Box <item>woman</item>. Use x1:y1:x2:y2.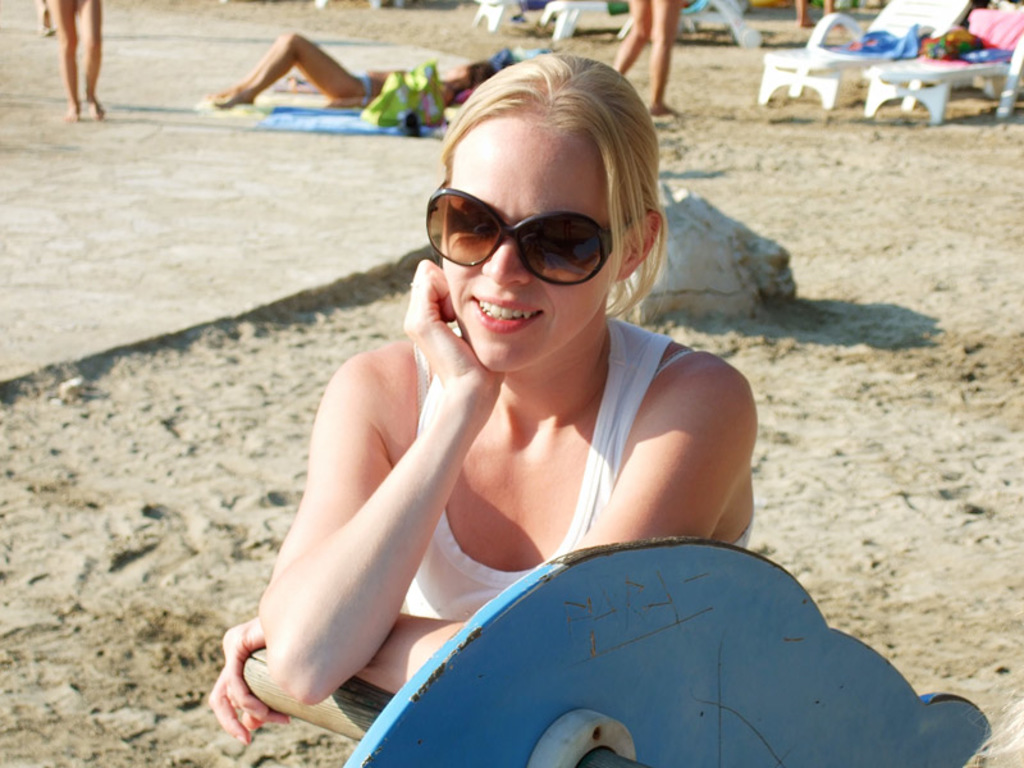
609:0:685:123.
